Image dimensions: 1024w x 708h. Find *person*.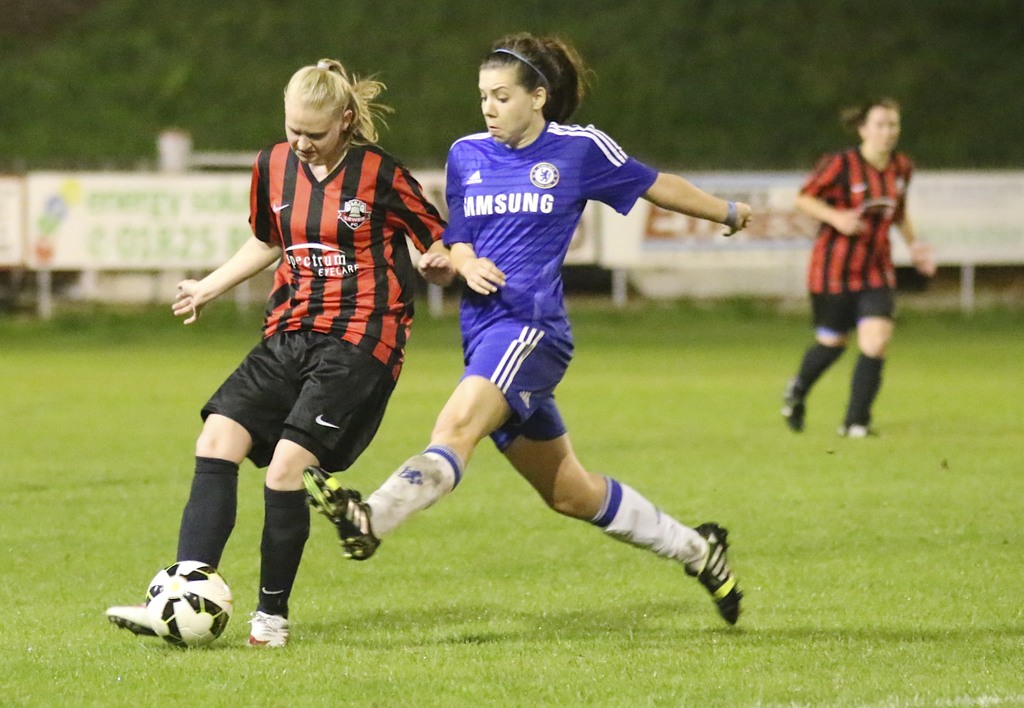
l=301, t=33, r=755, b=629.
